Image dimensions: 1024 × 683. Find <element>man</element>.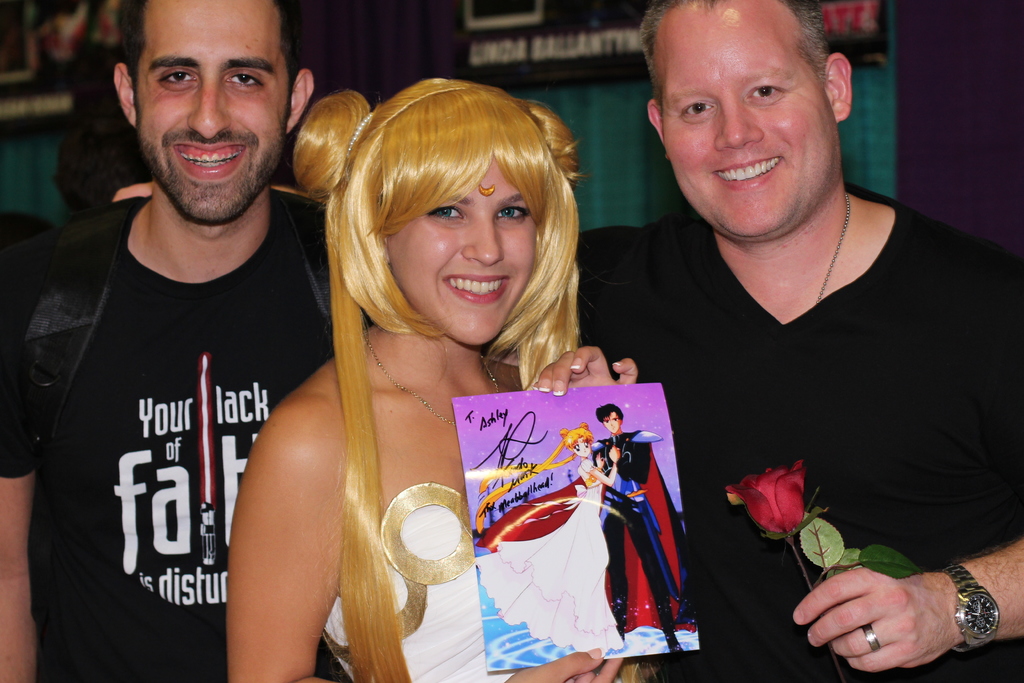
<region>109, 0, 1023, 682</region>.
